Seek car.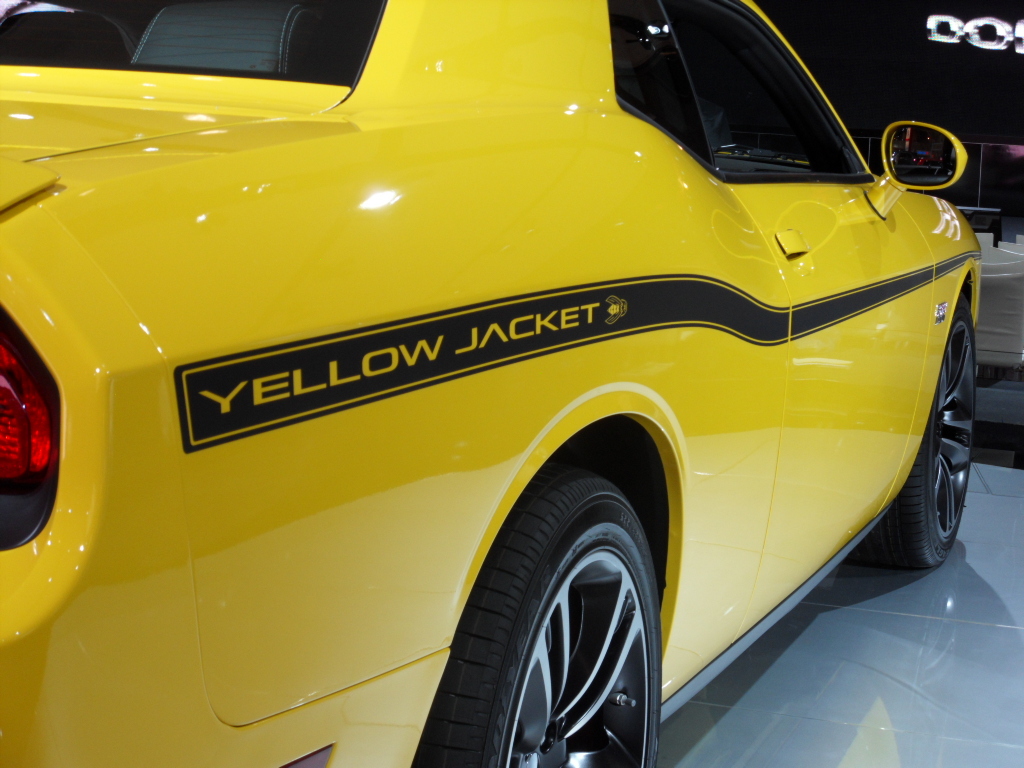
[x1=0, y1=0, x2=981, y2=767].
